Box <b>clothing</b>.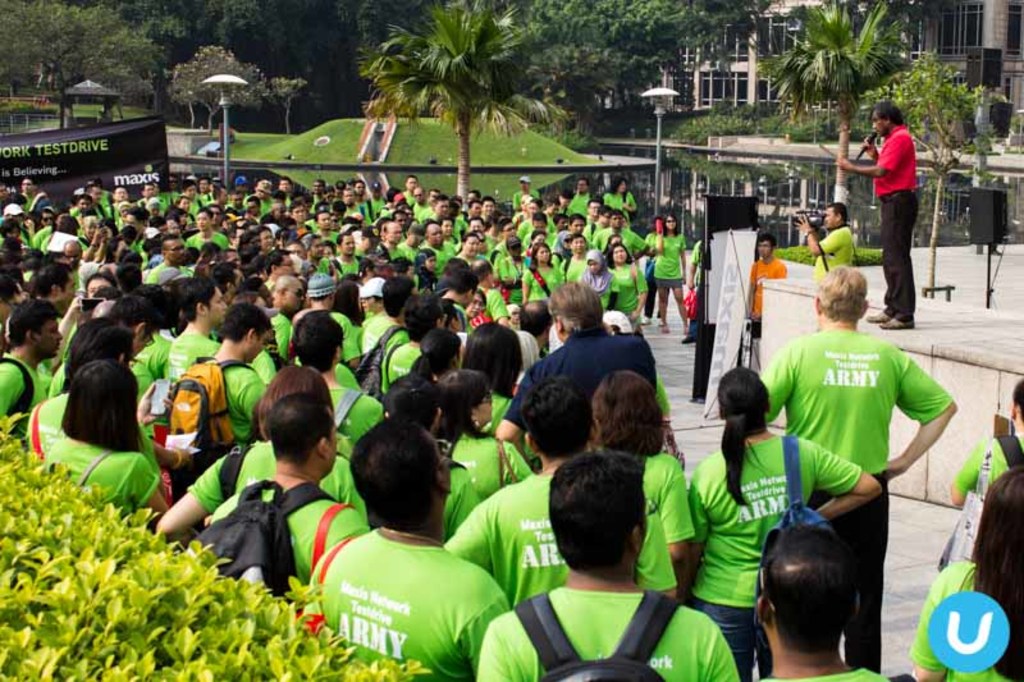
crop(378, 342, 424, 402).
